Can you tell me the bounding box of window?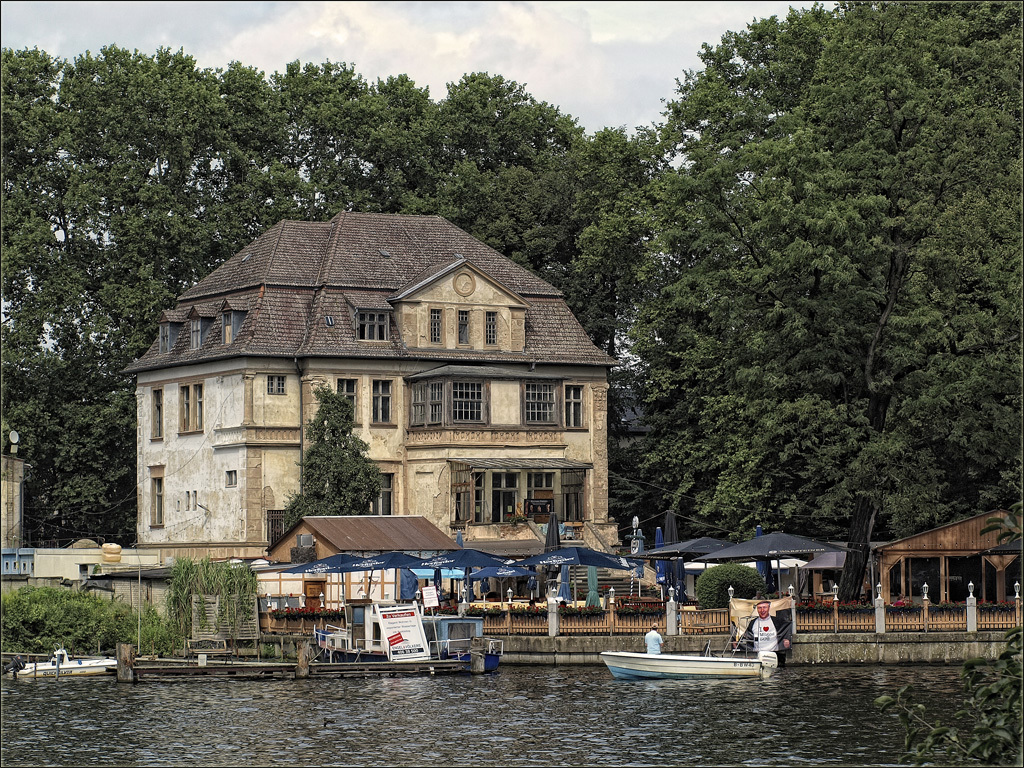
<region>412, 383, 450, 429</region>.
